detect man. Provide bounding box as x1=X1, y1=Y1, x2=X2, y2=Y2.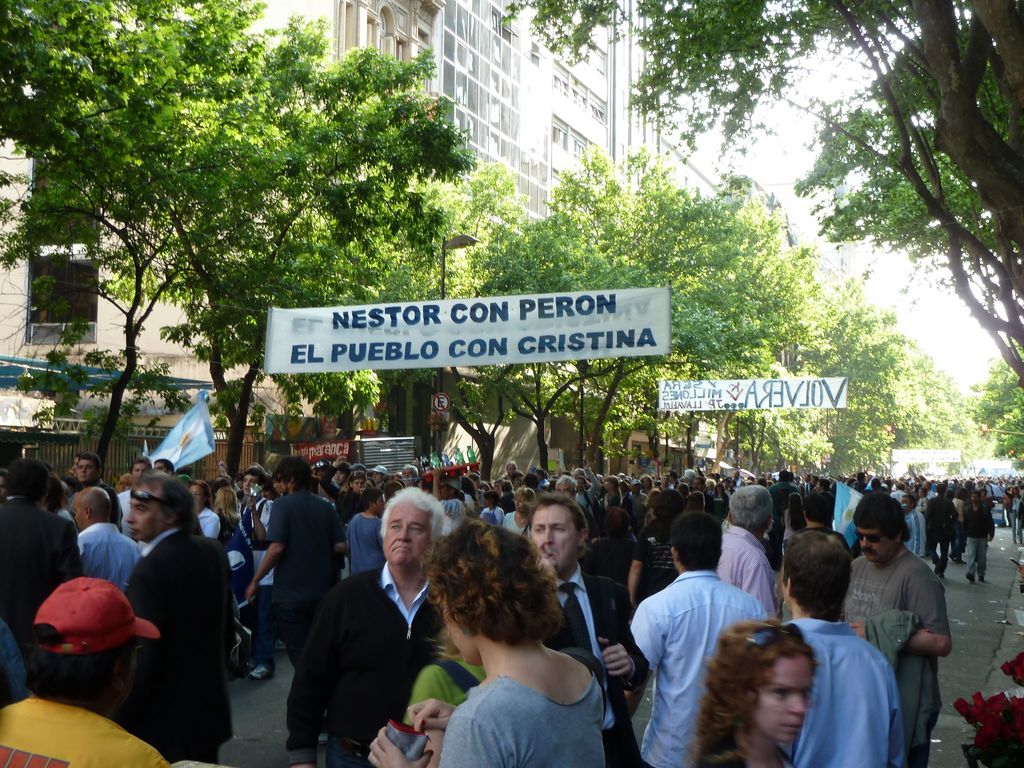
x1=74, y1=455, x2=104, y2=481.
